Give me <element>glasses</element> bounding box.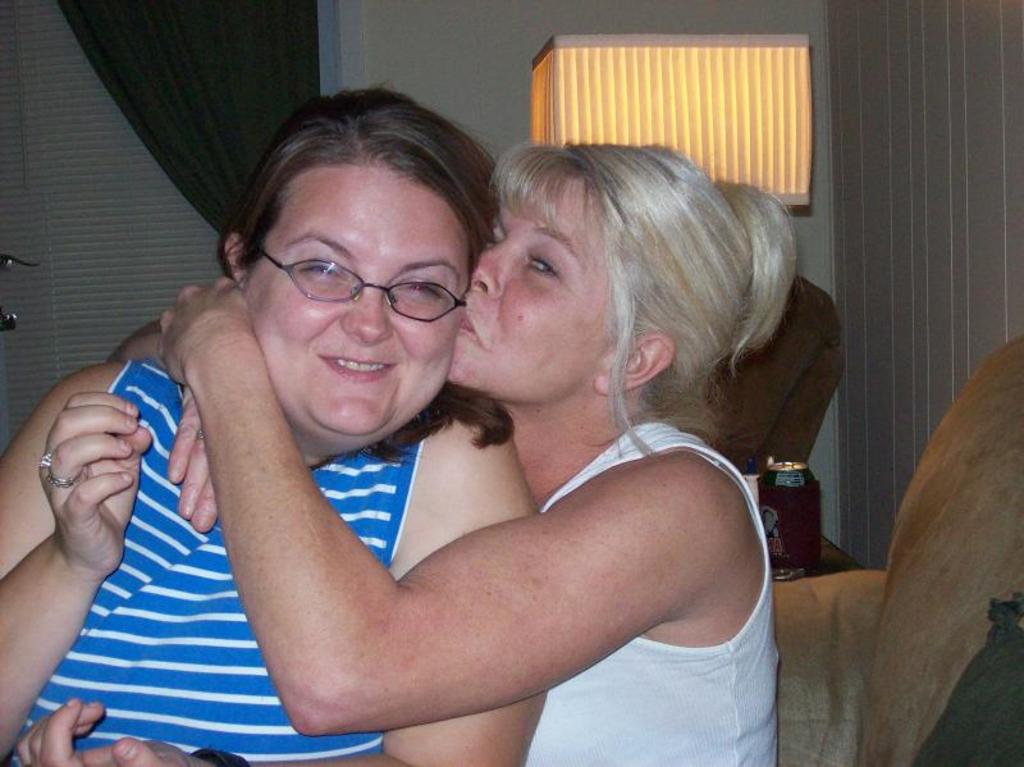
x1=238 y1=243 x2=467 y2=319.
